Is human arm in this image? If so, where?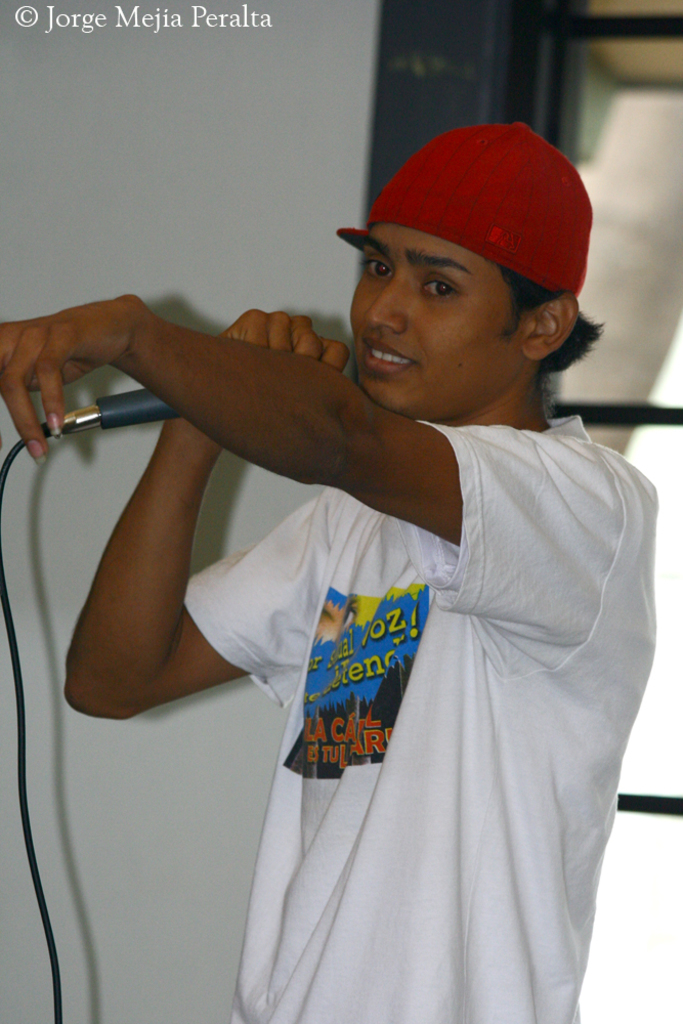
Yes, at [0,291,618,632].
